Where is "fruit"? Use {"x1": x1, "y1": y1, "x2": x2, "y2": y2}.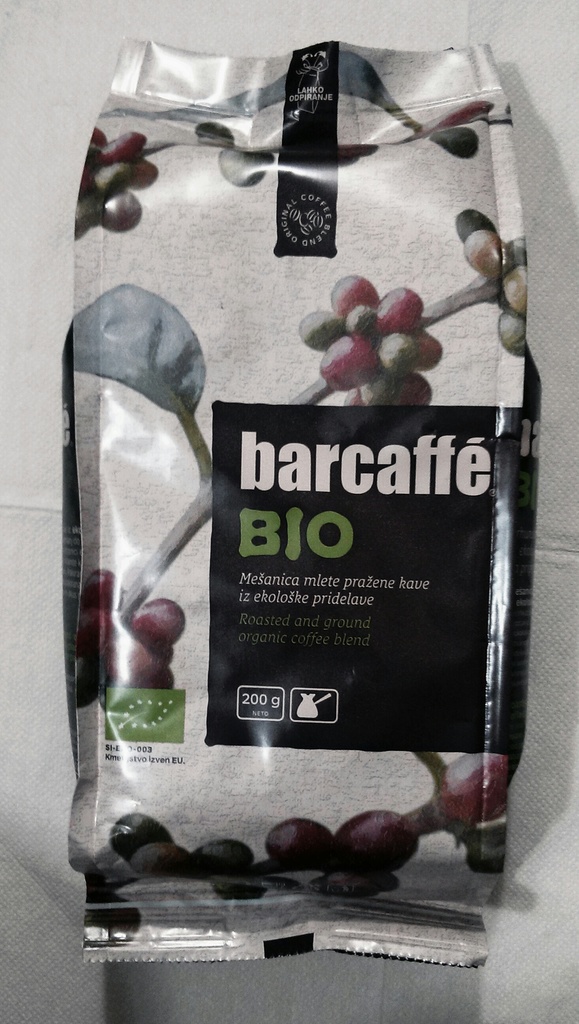
{"x1": 219, "y1": 147, "x2": 276, "y2": 189}.
